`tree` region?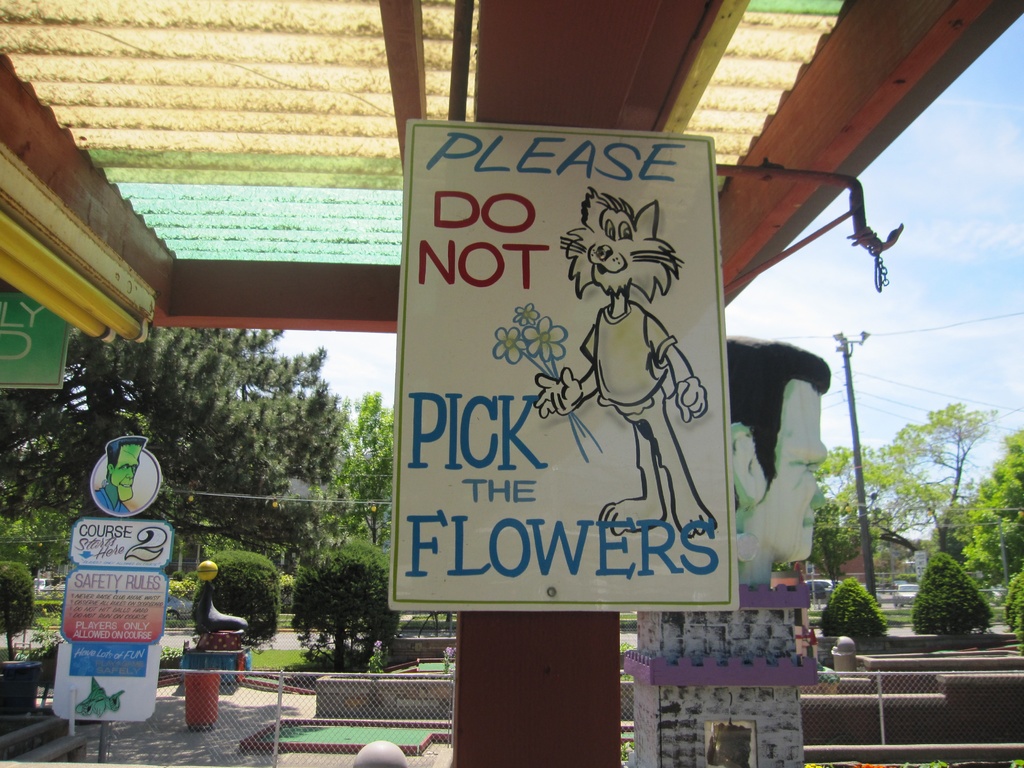
(321, 390, 393, 551)
